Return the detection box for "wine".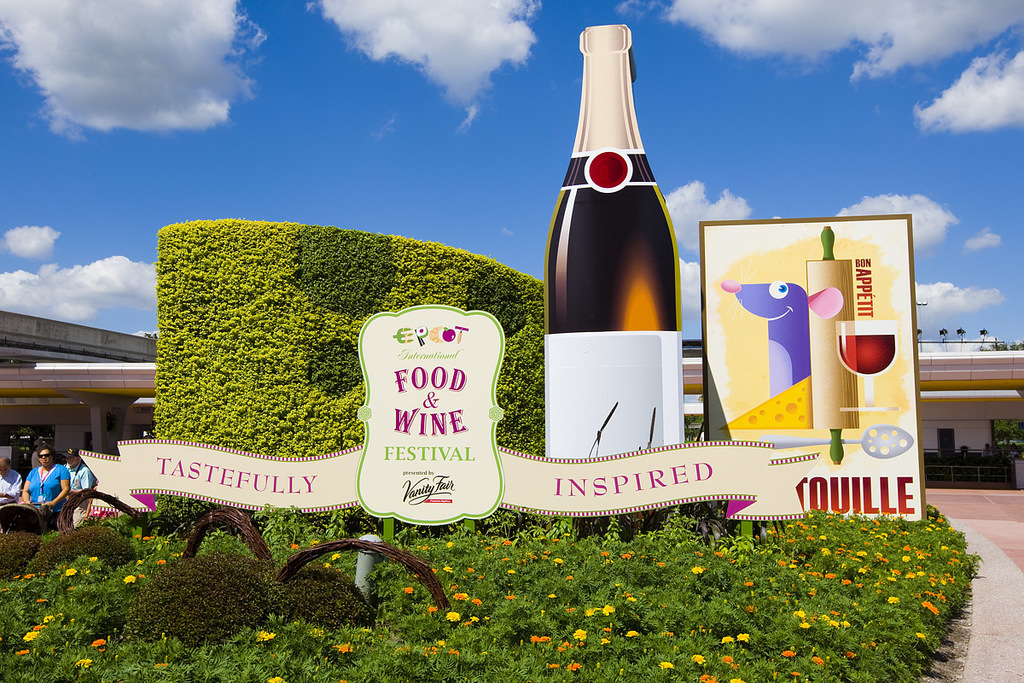
{"x1": 540, "y1": 22, "x2": 689, "y2": 536}.
